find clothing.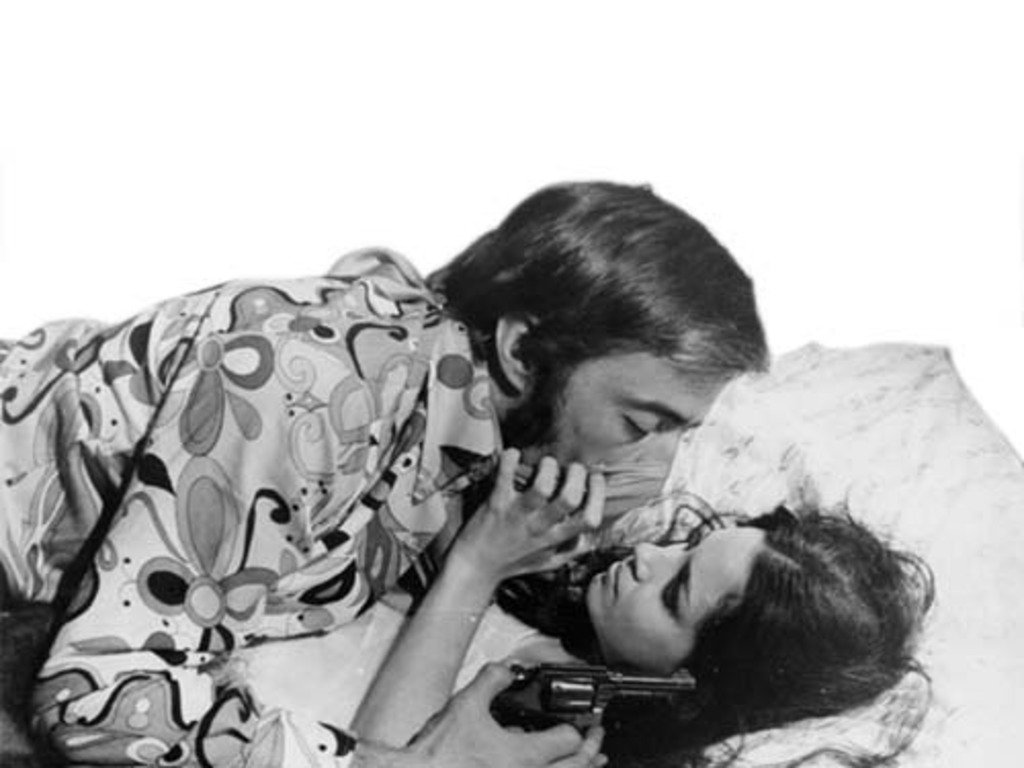
[6, 240, 530, 731].
